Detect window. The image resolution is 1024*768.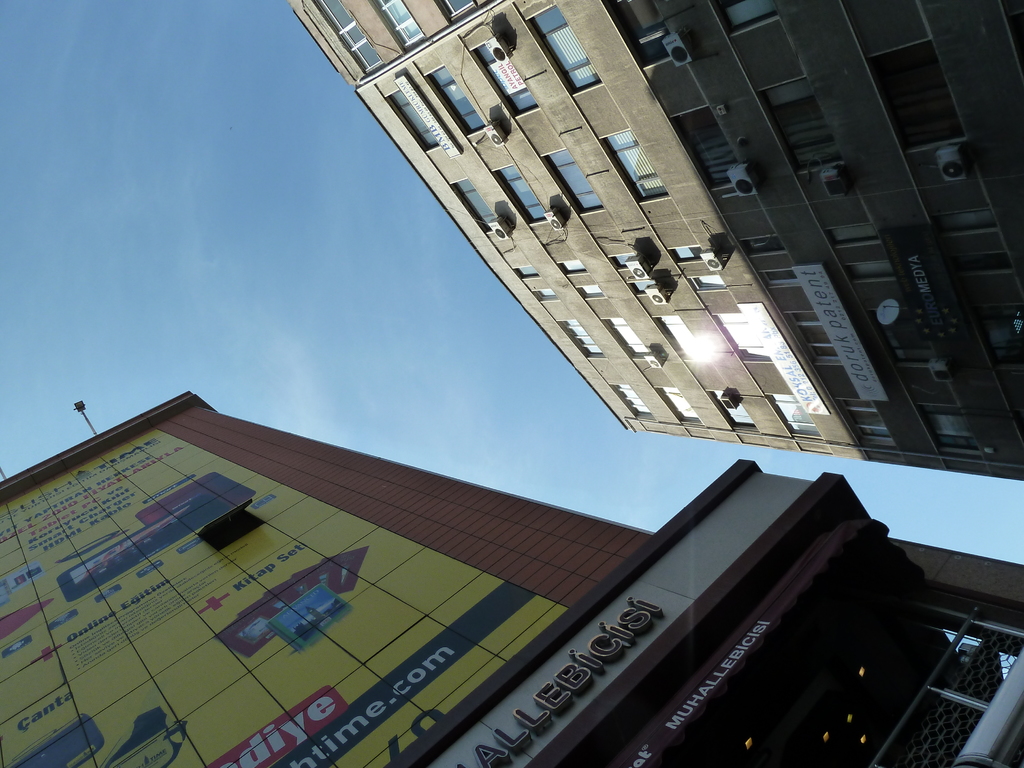
(left=437, top=0, right=470, bottom=19).
